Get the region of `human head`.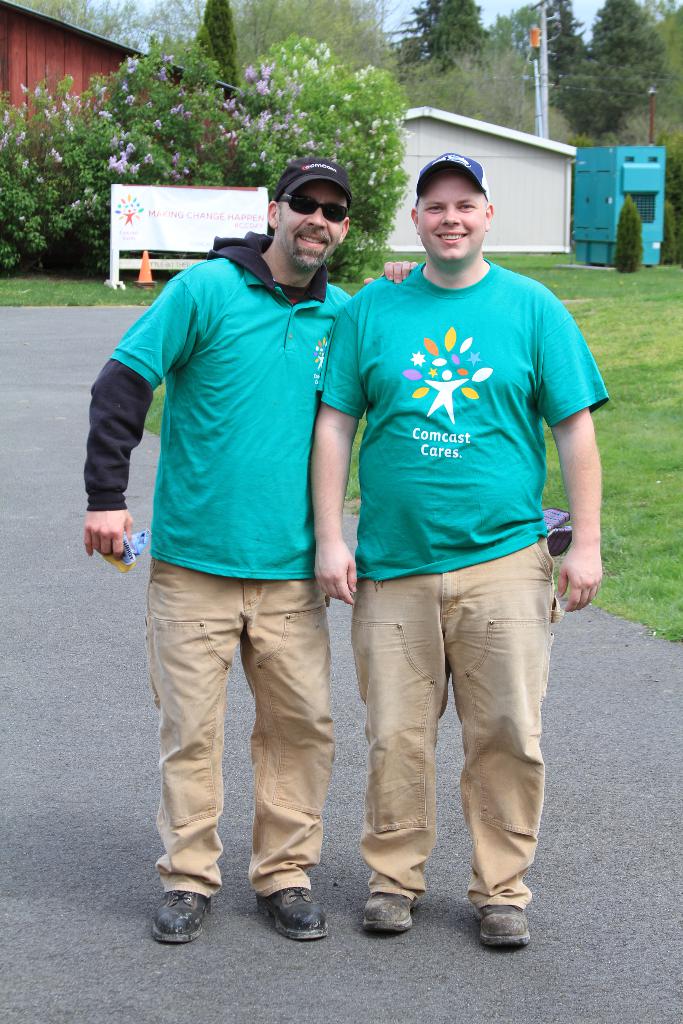
bbox=(407, 154, 491, 270).
